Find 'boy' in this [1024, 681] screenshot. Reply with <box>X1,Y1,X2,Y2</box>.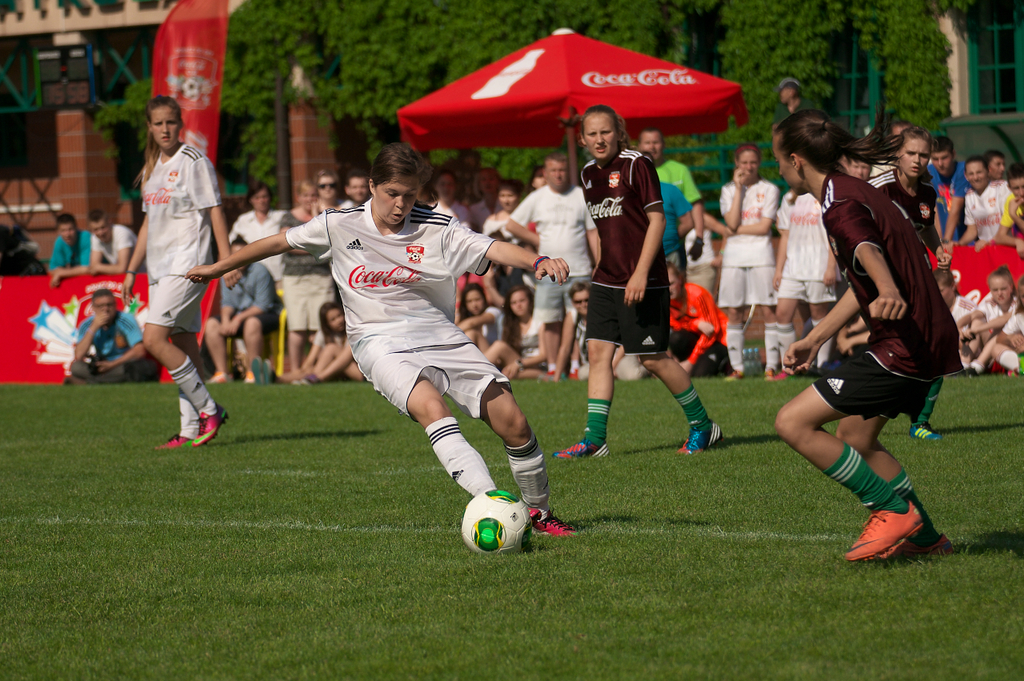
<box>48,211,91,293</box>.
